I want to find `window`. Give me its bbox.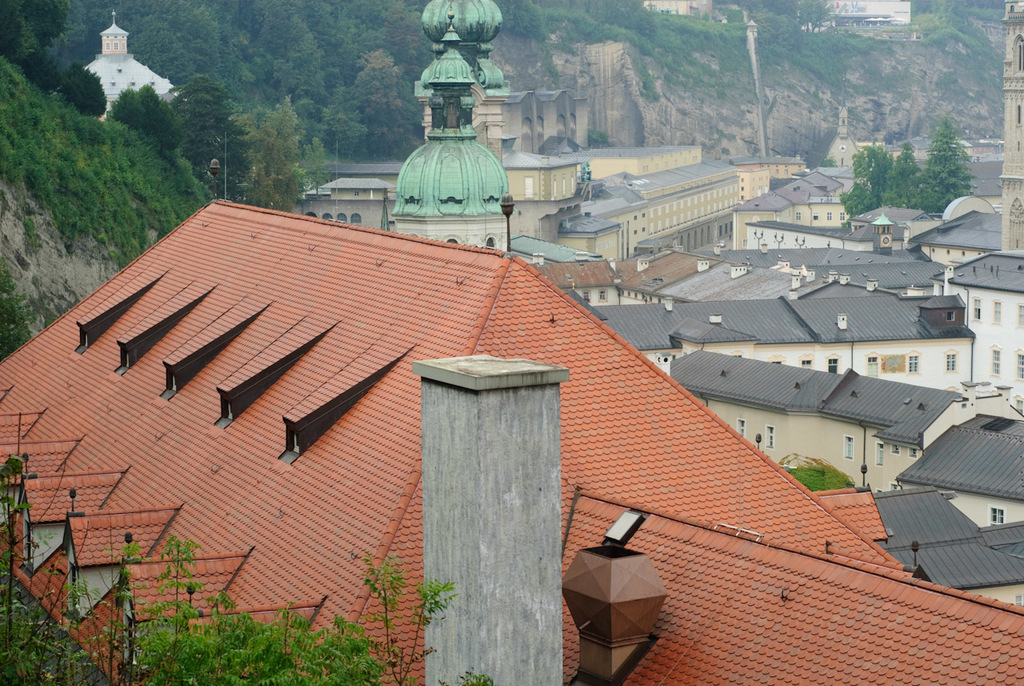
bbox(827, 353, 840, 374).
